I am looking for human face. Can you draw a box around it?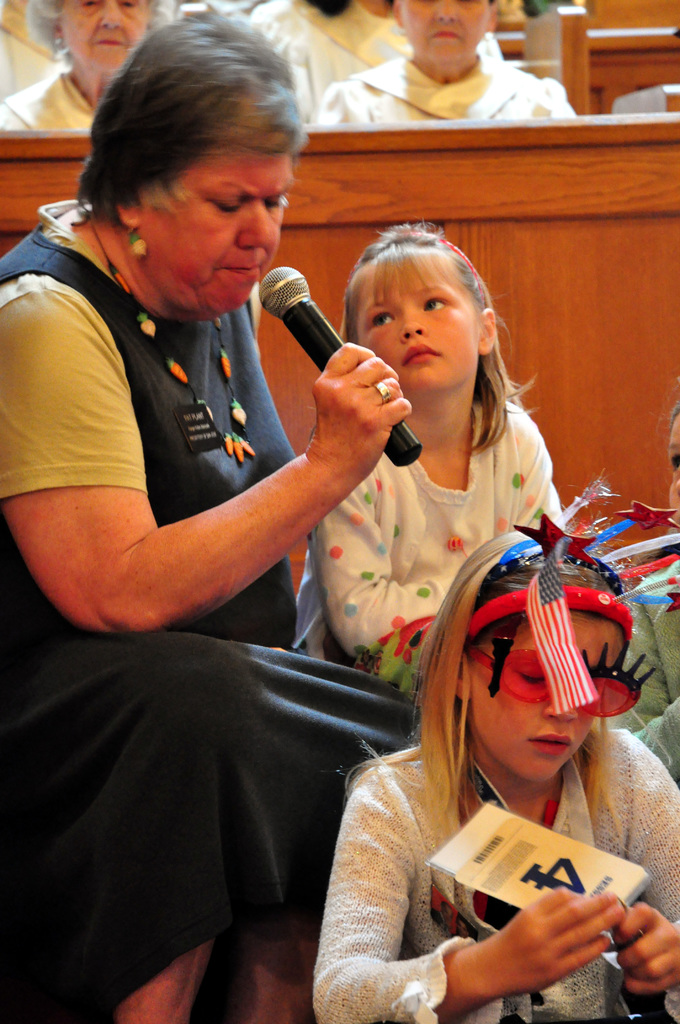
Sure, the bounding box is [left=400, top=0, right=489, bottom=61].
